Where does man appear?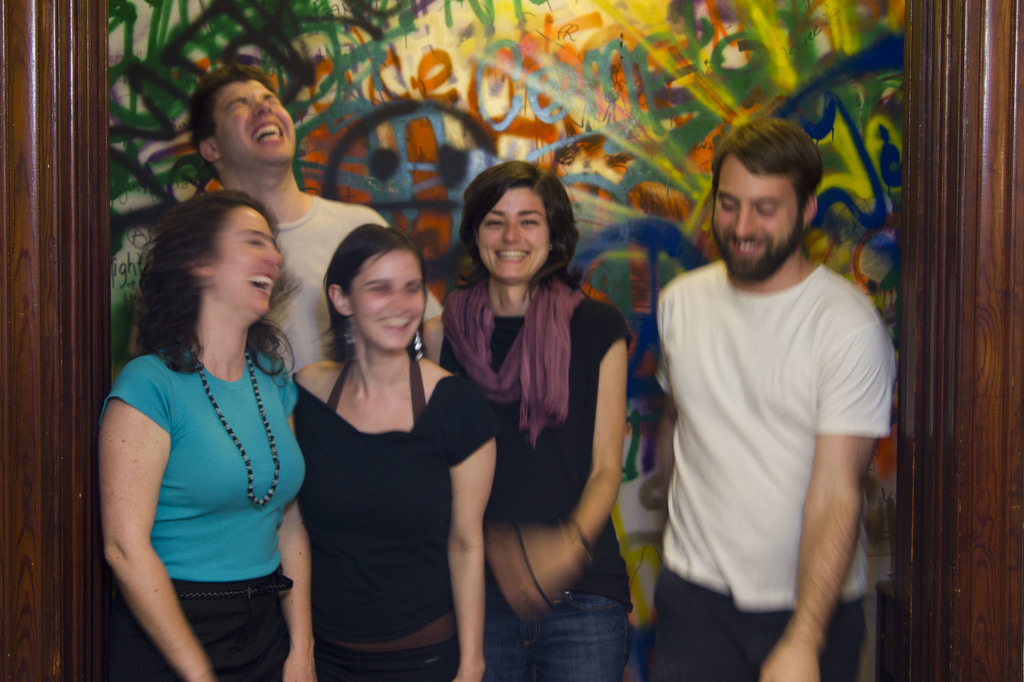
Appears at 646, 116, 893, 681.
